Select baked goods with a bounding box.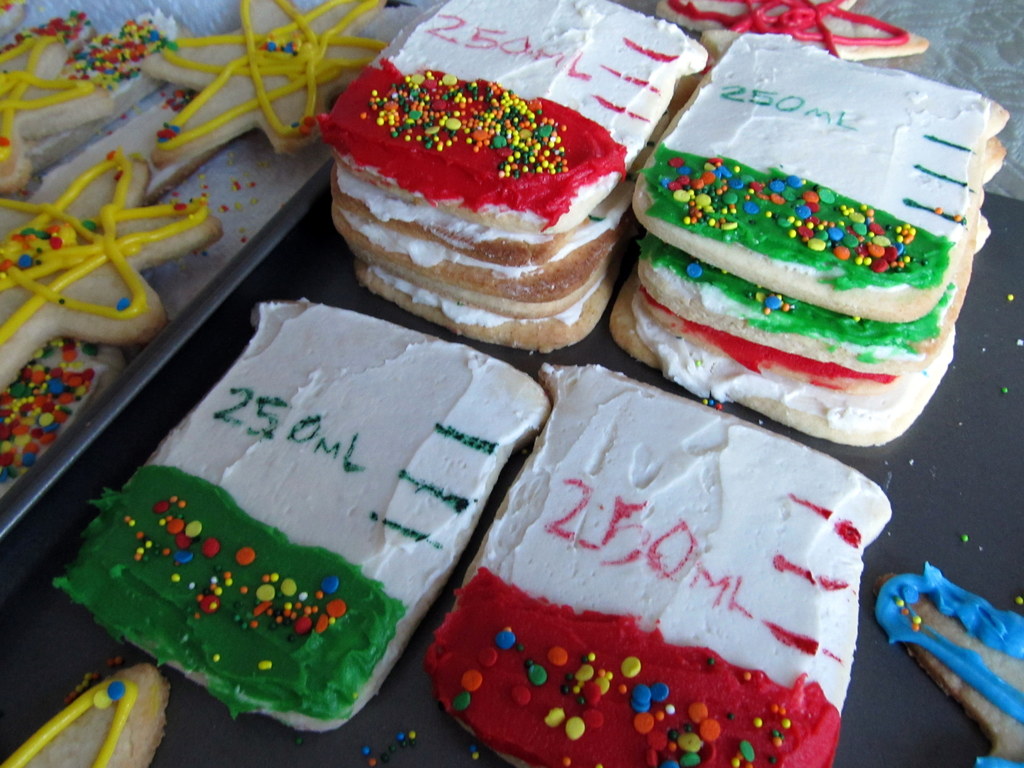
<bbox>0, 159, 223, 398</bbox>.
